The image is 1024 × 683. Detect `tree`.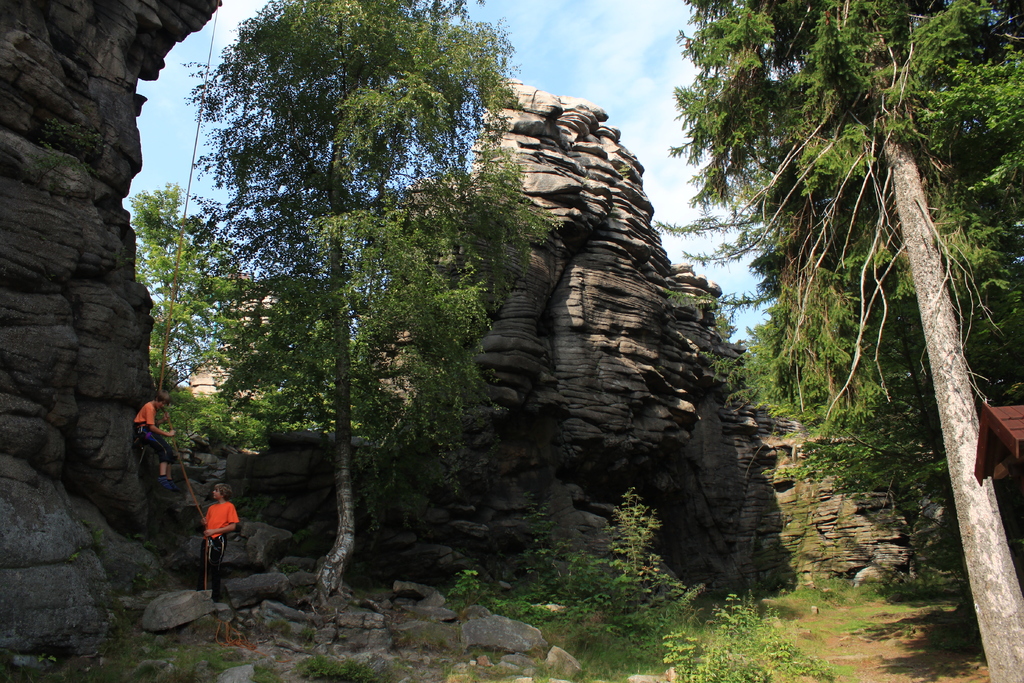
Detection: [129,179,255,397].
